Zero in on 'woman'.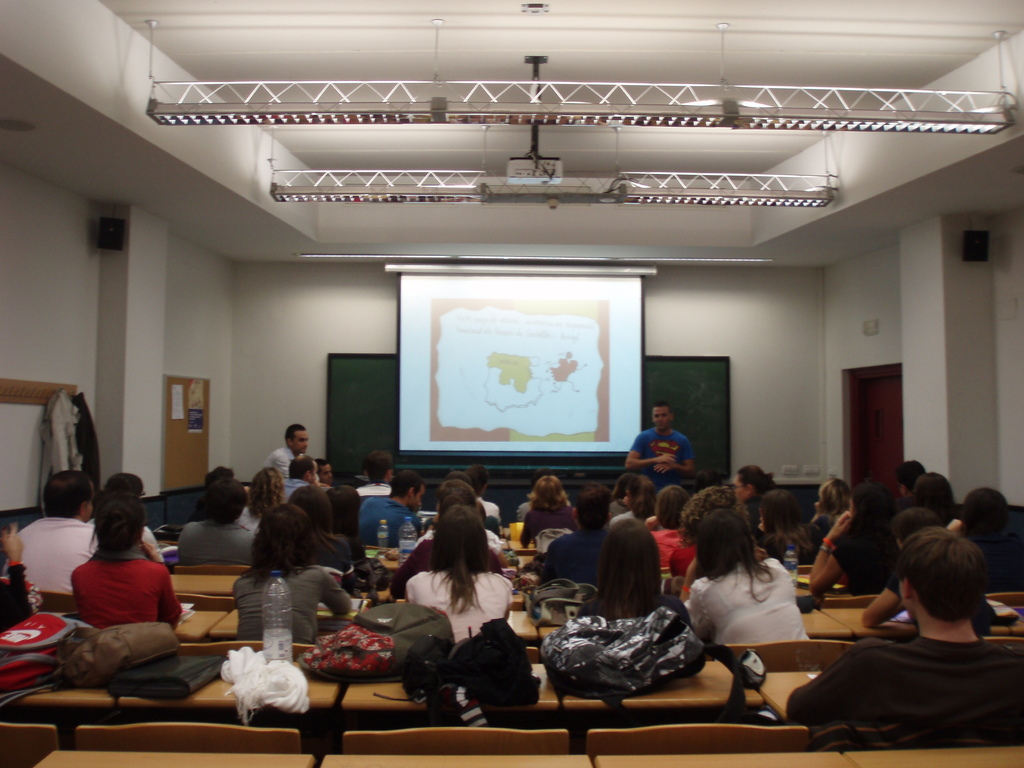
Zeroed in: Rect(70, 494, 182, 627).
